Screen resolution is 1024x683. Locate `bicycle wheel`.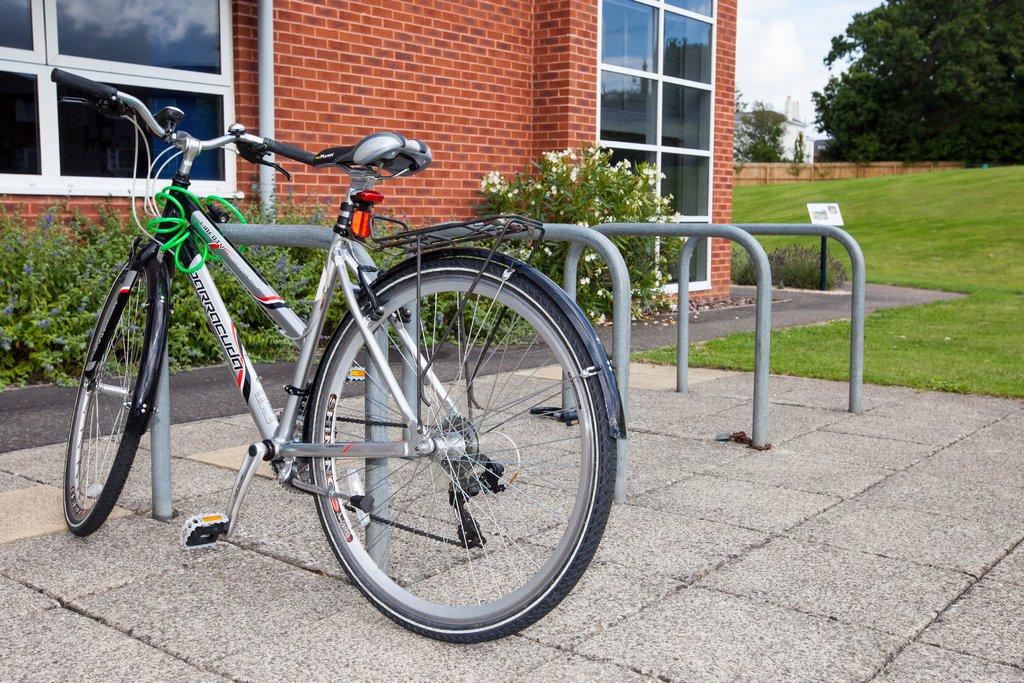
bbox=(301, 245, 623, 647).
